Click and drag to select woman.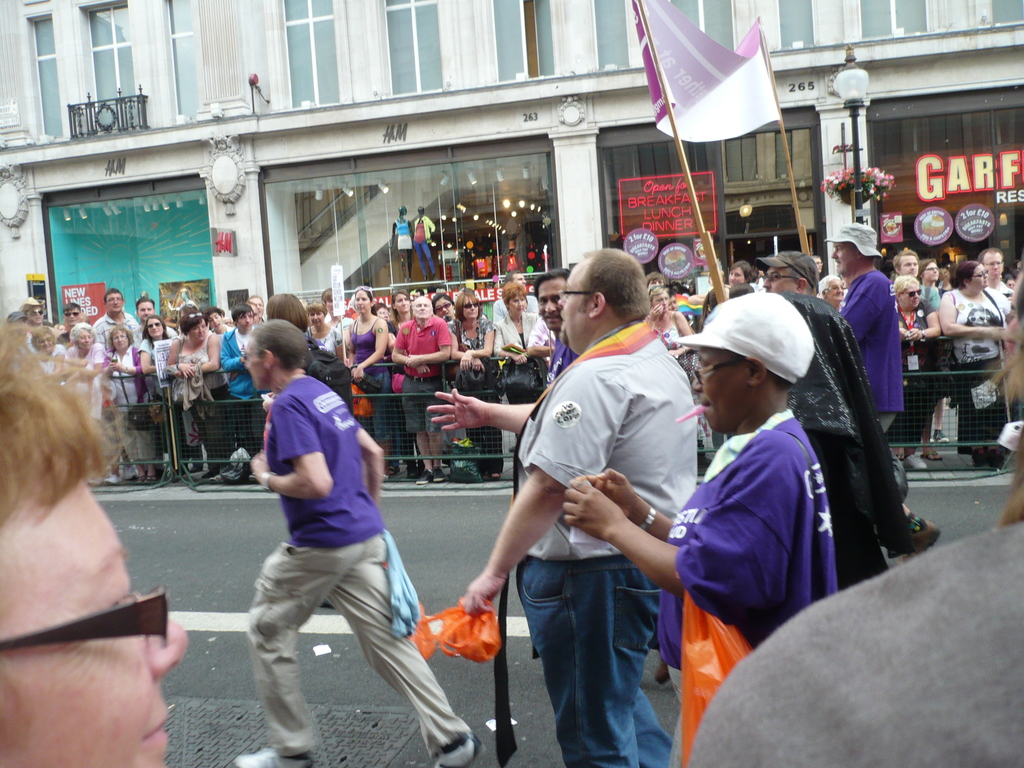
Selection: (646, 284, 706, 452).
